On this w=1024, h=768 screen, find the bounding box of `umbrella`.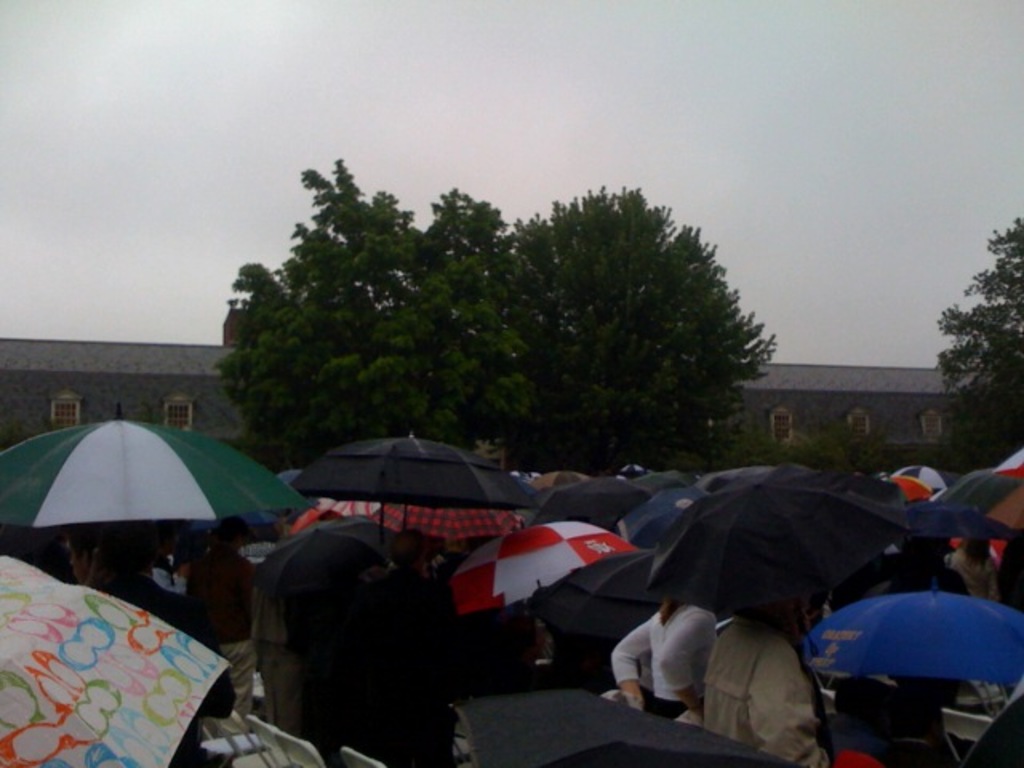
Bounding box: BBox(0, 560, 230, 766).
